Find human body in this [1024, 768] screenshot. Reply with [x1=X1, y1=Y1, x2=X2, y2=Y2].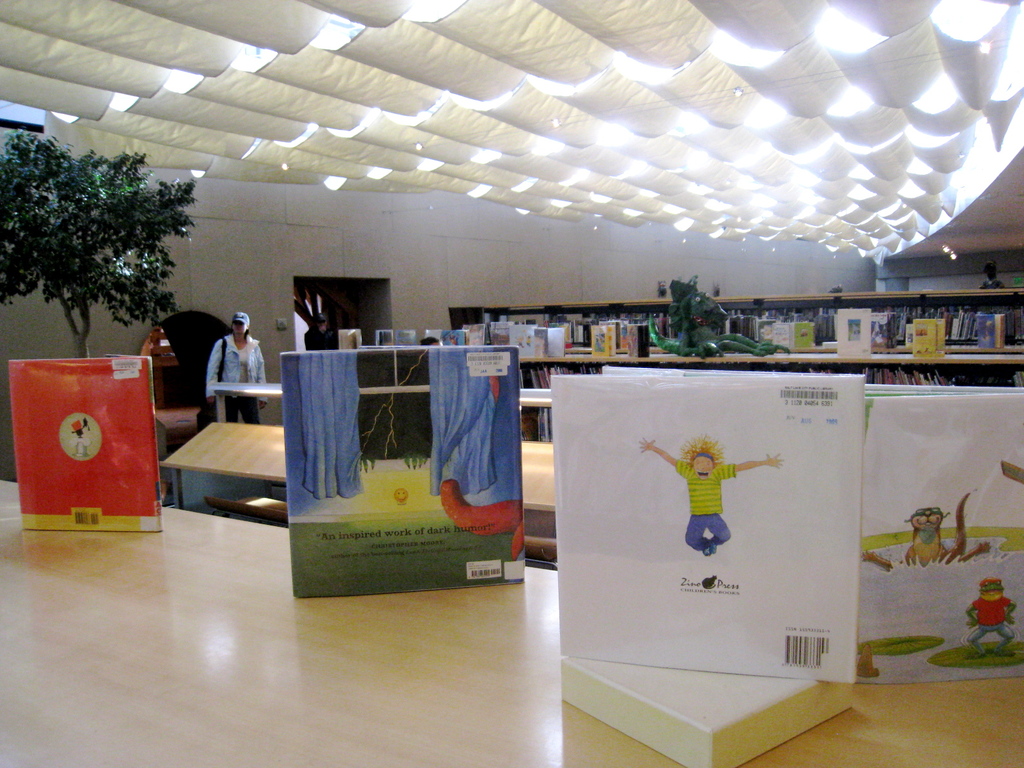
[x1=964, y1=577, x2=1014, y2=661].
